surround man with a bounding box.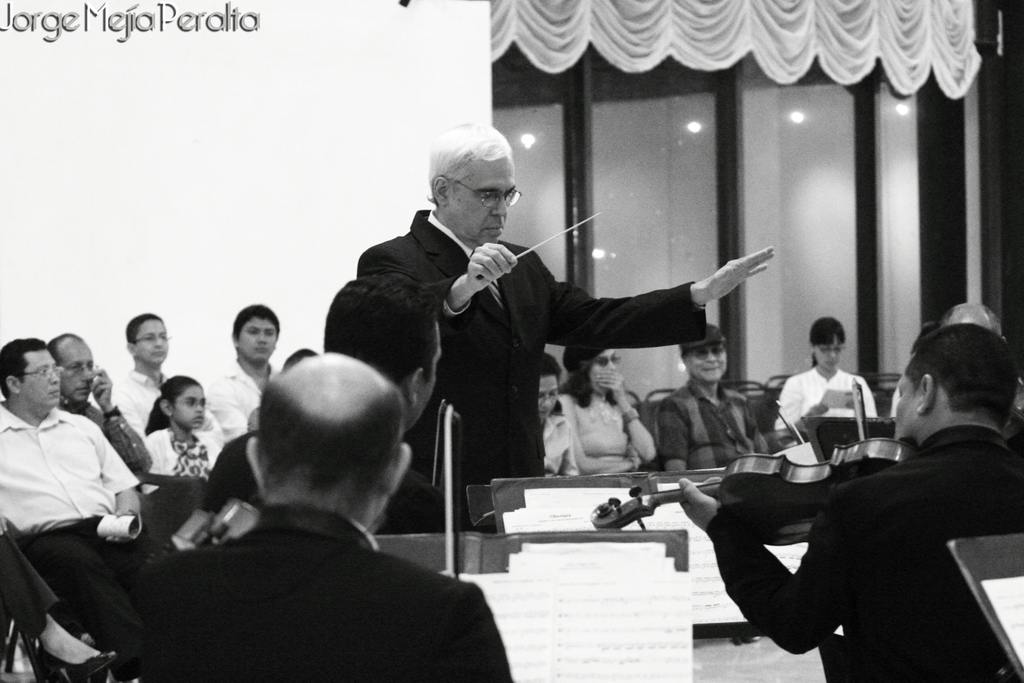
region(199, 270, 472, 540).
